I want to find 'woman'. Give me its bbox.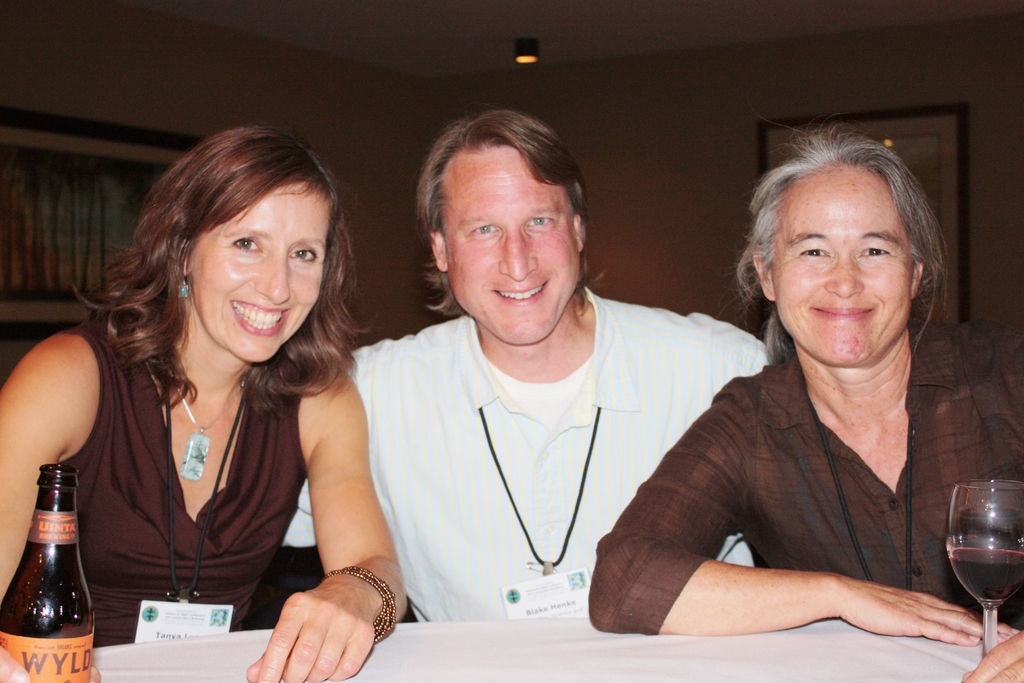
Rect(25, 115, 410, 660).
